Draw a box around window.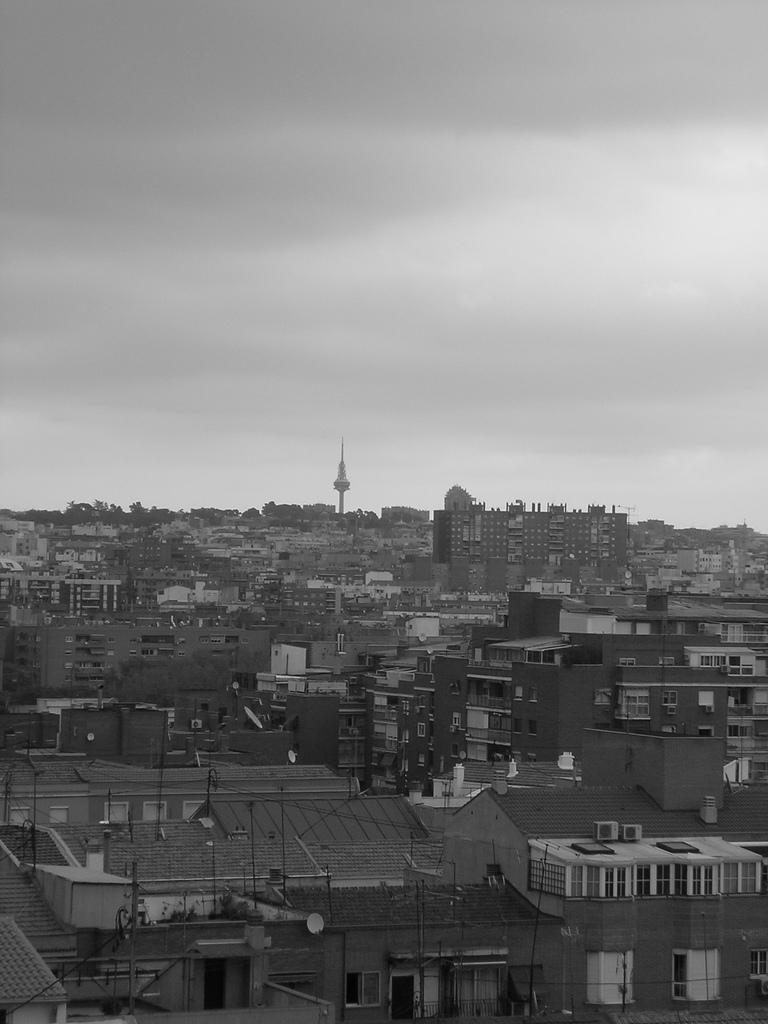
{"x1": 53, "y1": 804, "x2": 67, "y2": 824}.
